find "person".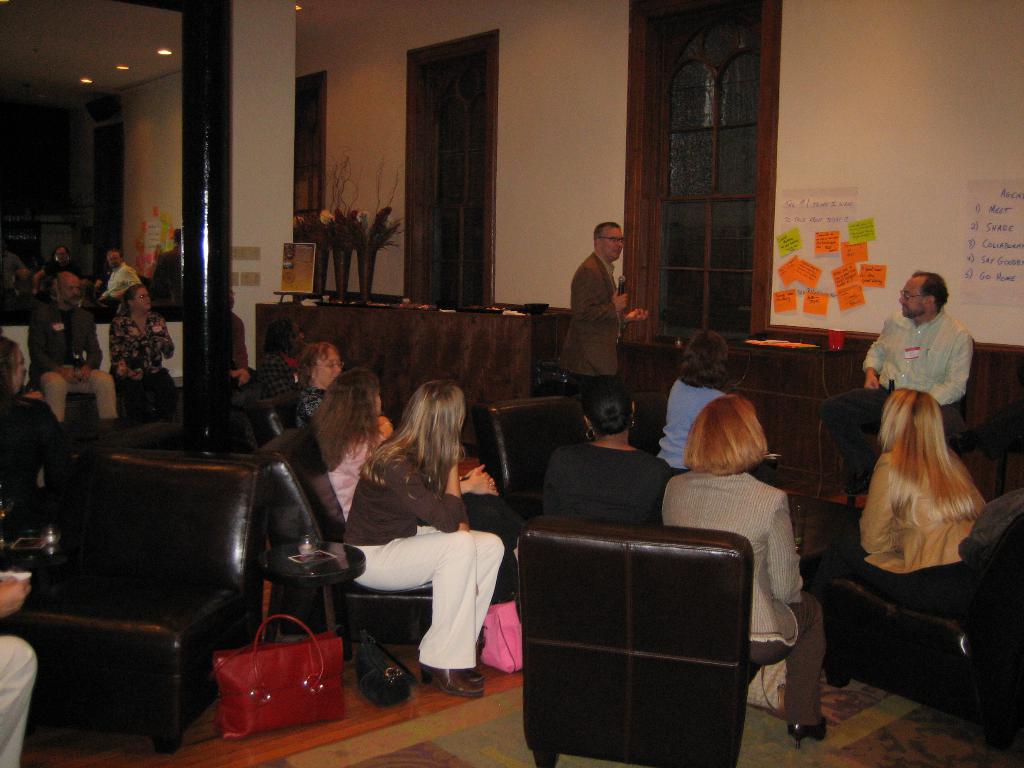
bbox=[99, 252, 144, 303].
